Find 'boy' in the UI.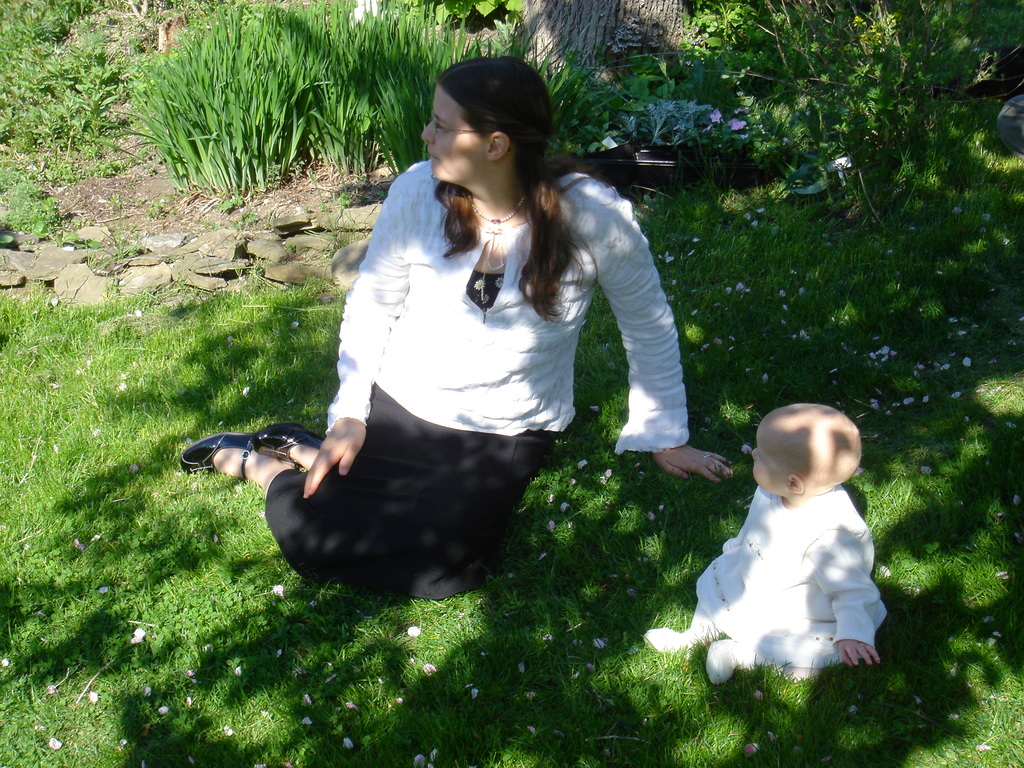
UI element at locate(638, 391, 886, 684).
